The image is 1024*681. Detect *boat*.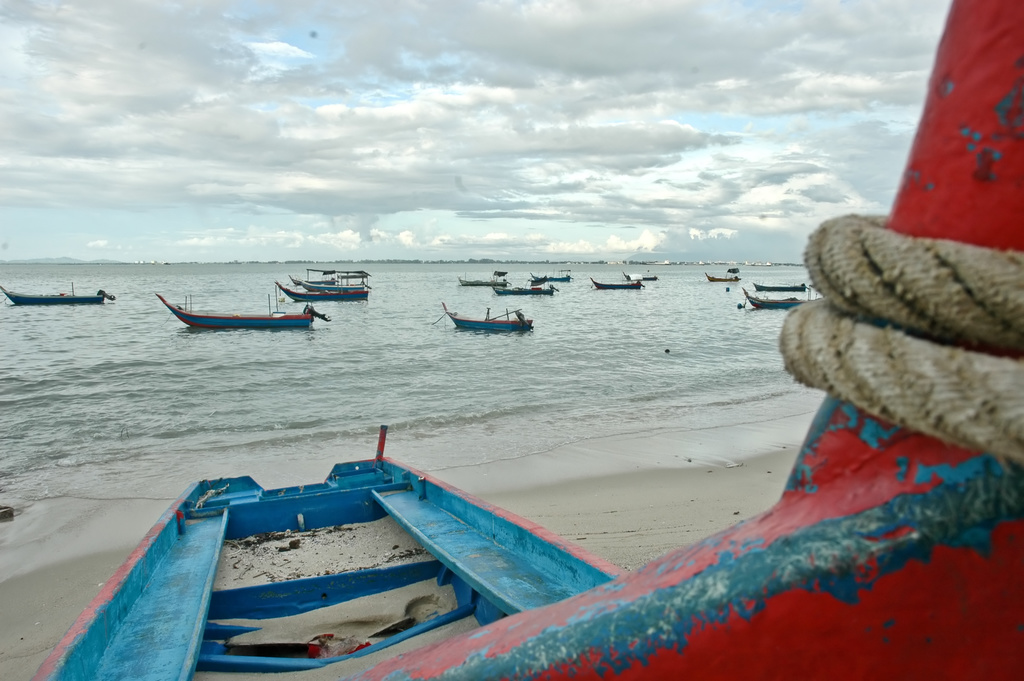
Detection: l=439, t=308, r=532, b=330.
